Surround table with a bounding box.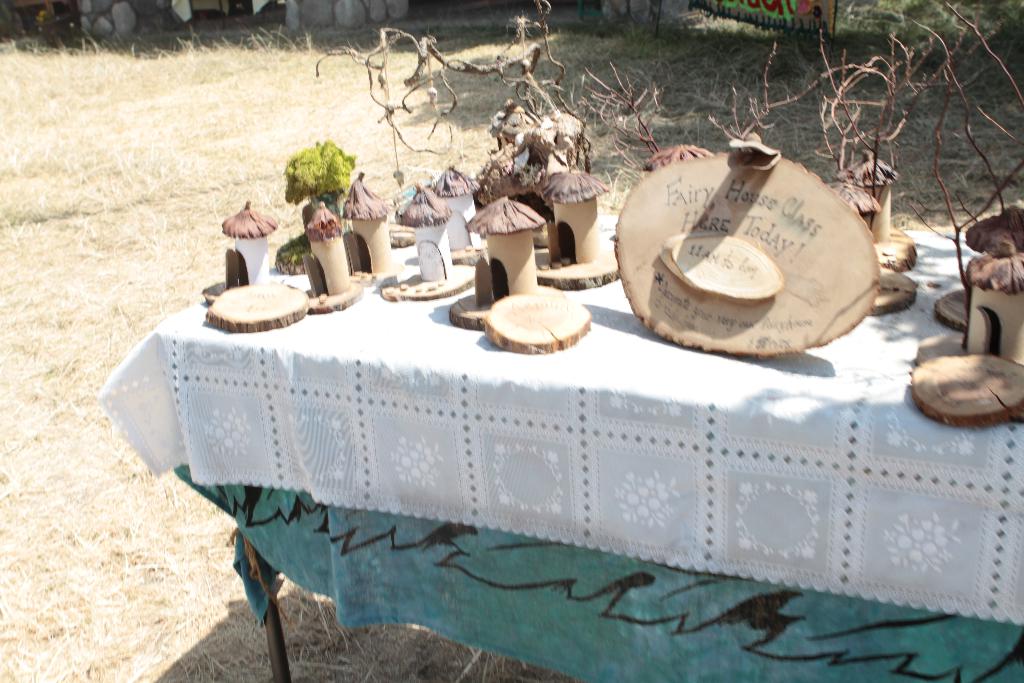
select_region(51, 208, 970, 641).
